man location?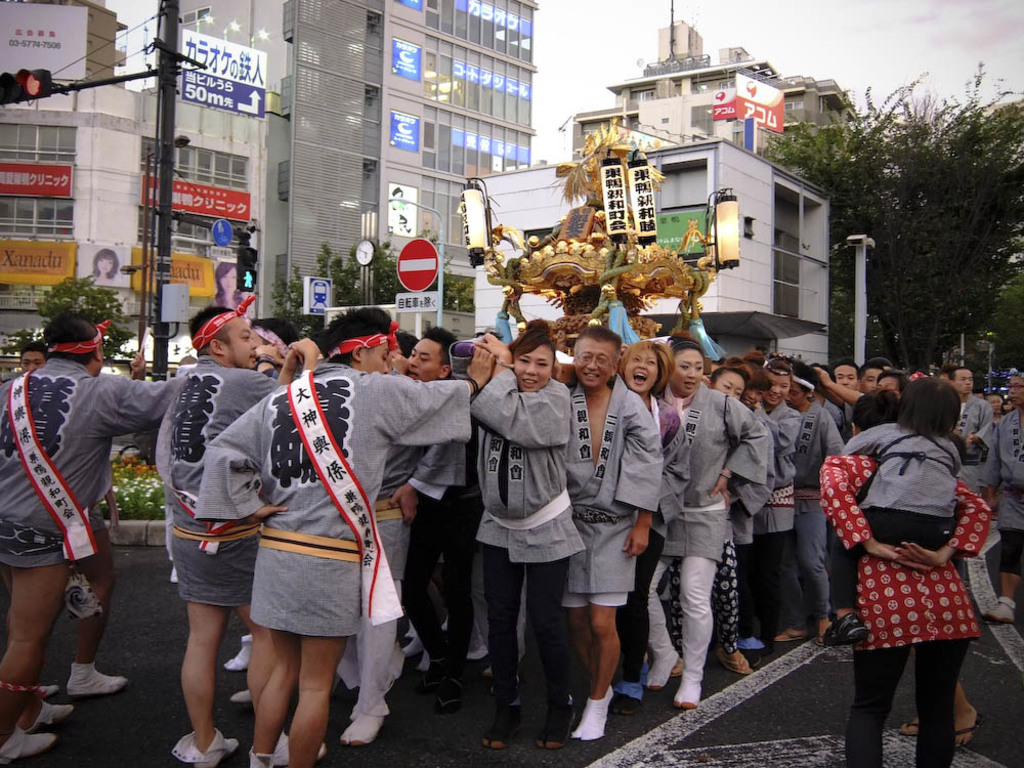
detection(403, 325, 482, 711)
